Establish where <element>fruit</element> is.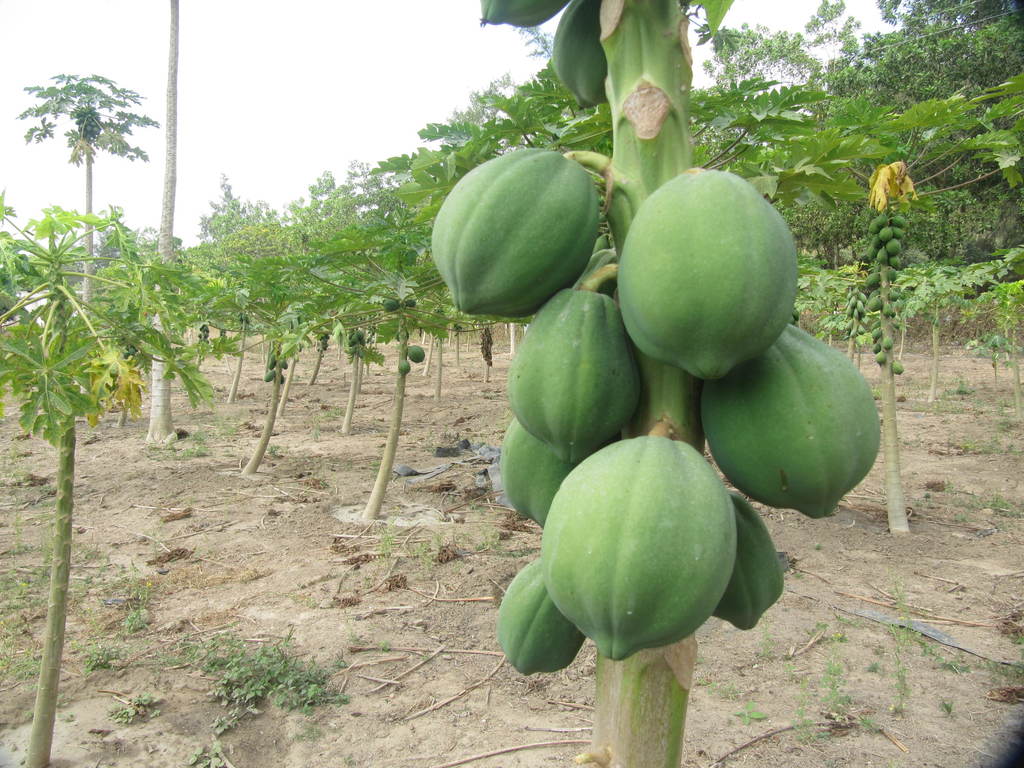
Established at pyautogui.locateOnScreen(382, 295, 399, 313).
